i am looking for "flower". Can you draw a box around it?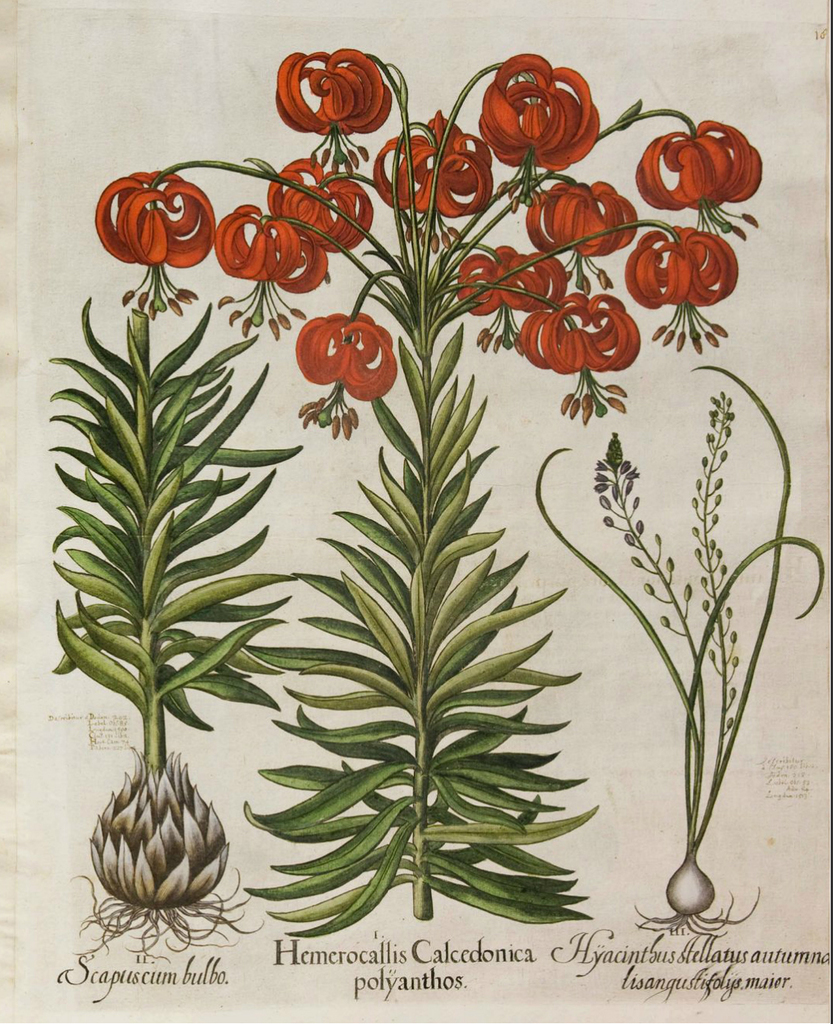
Sure, the bounding box is 89, 166, 214, 310.
